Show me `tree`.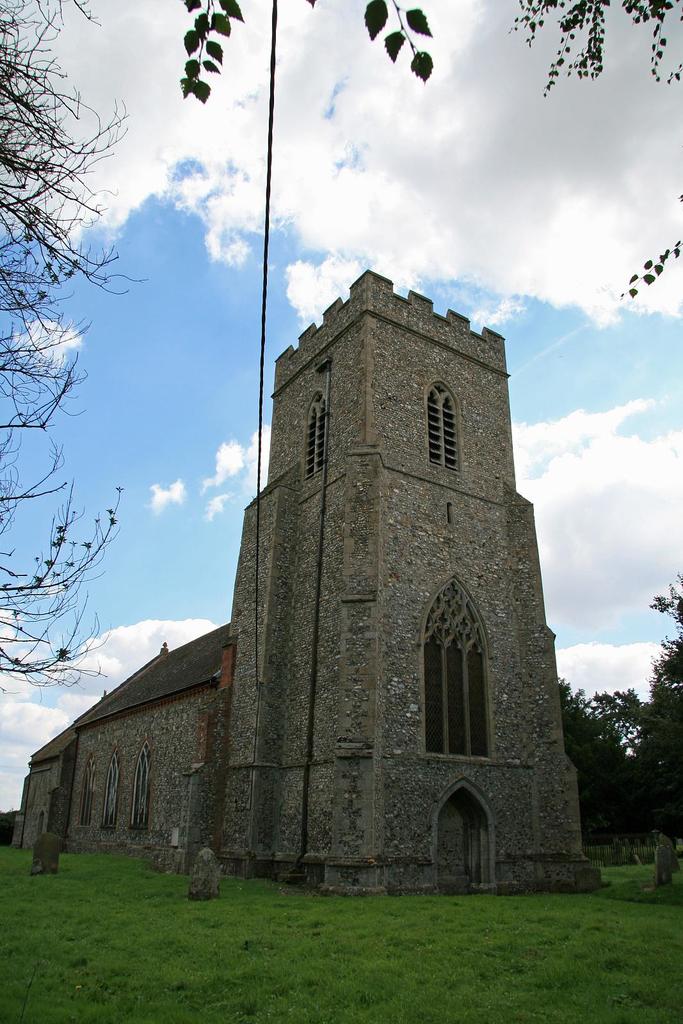
`tree` is here: bbox=(0, 0, 127, 426).
